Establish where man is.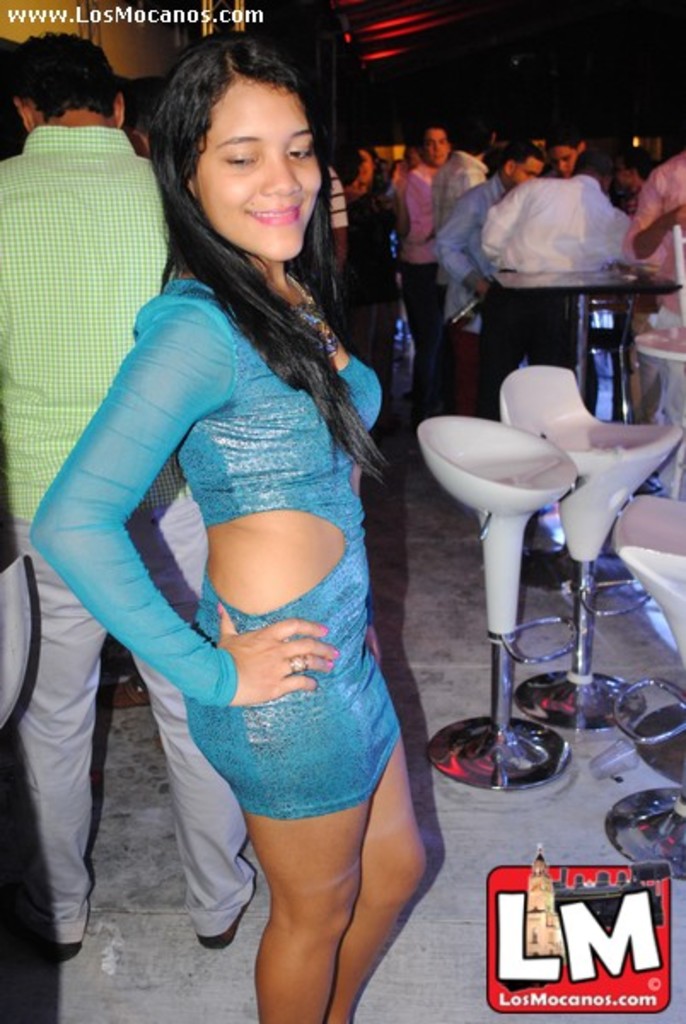
Established at (left=435, top=118, right=497, bottom=236).
